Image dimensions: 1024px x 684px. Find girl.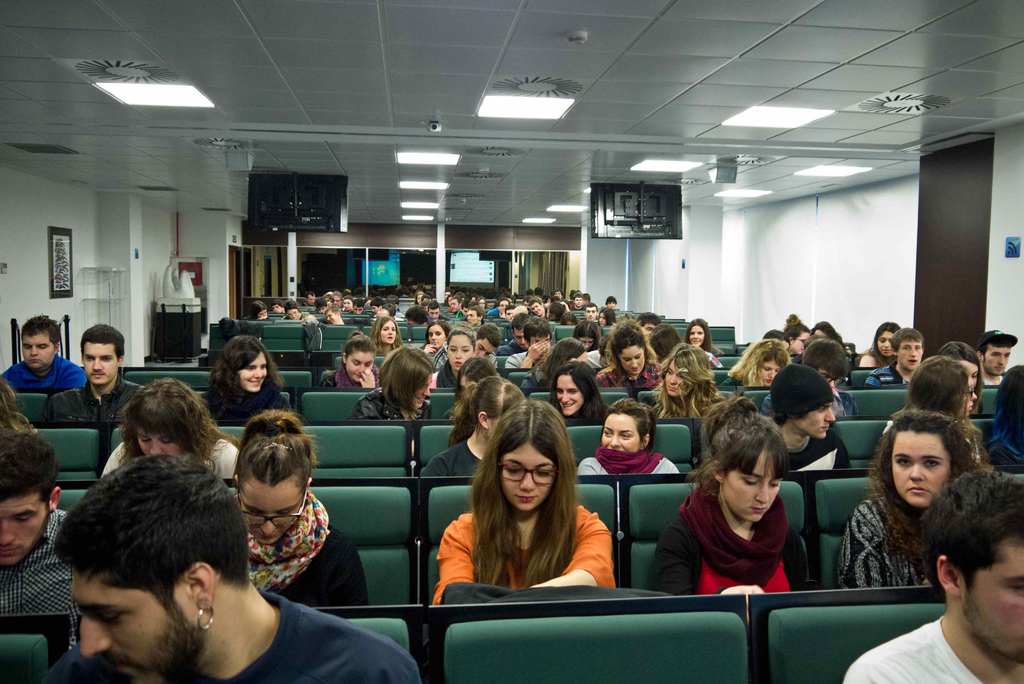
crop(431, 398, 614, 603).
